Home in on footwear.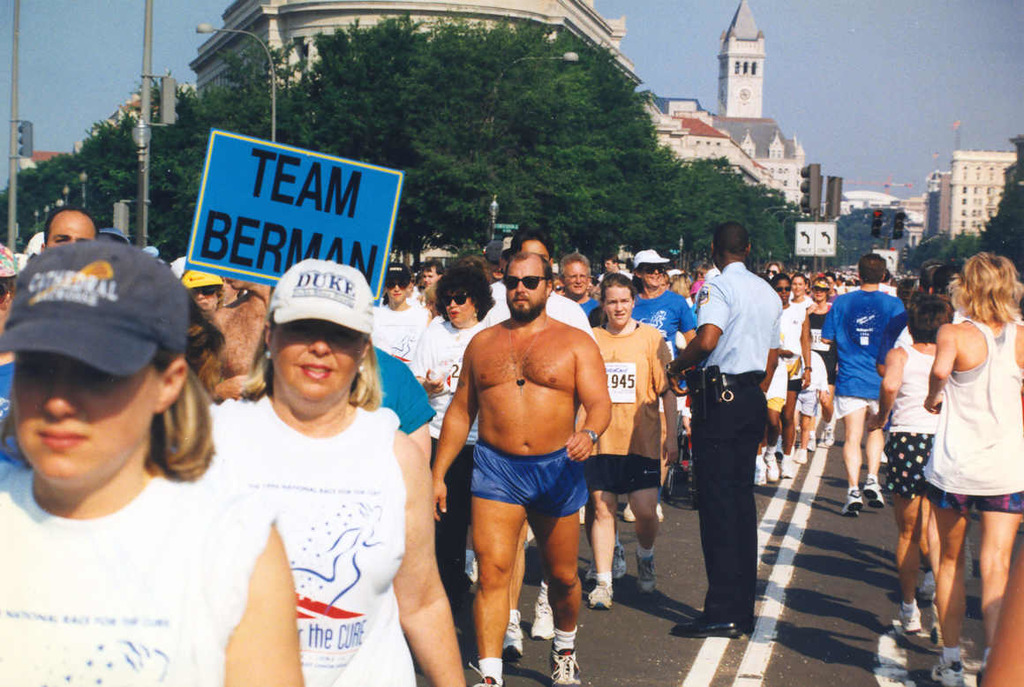
Homed in at BBox(898, 592, 916, 629).
